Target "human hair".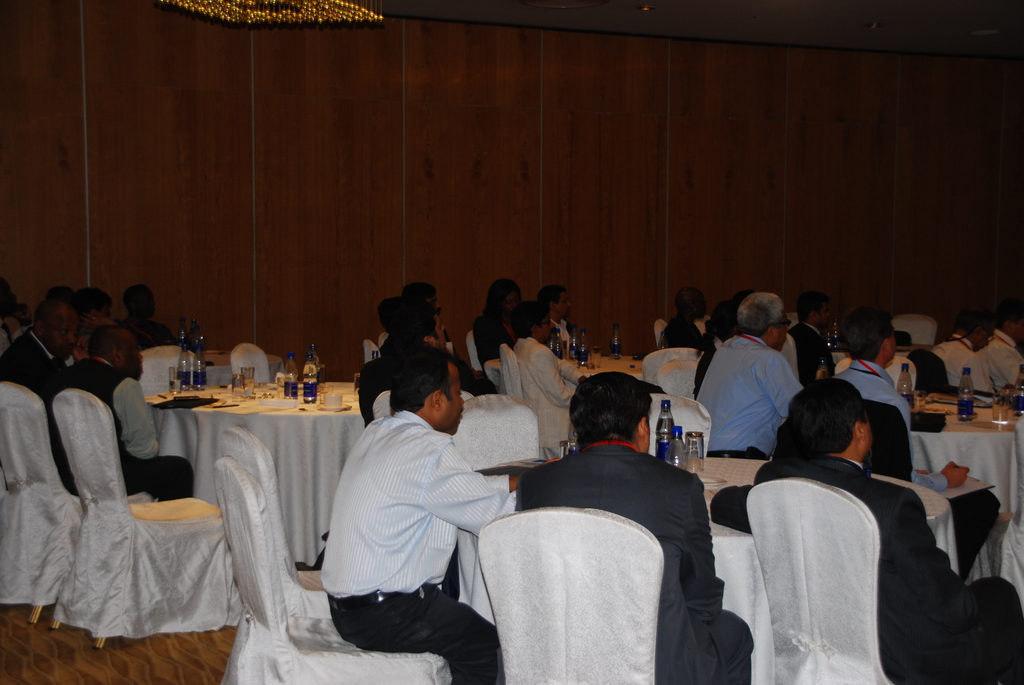
Target region: crop(536, 283, 568, 308).
